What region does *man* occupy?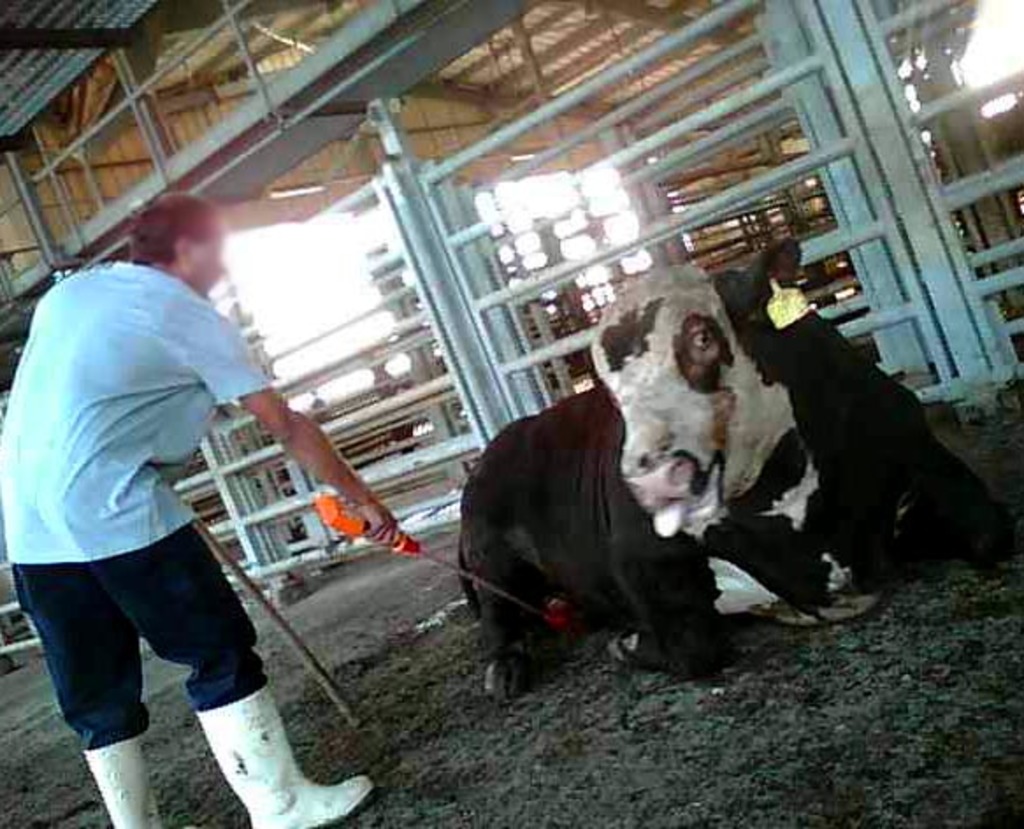
pyautogui.locateOnScreen(44, 174, 344, 750).
